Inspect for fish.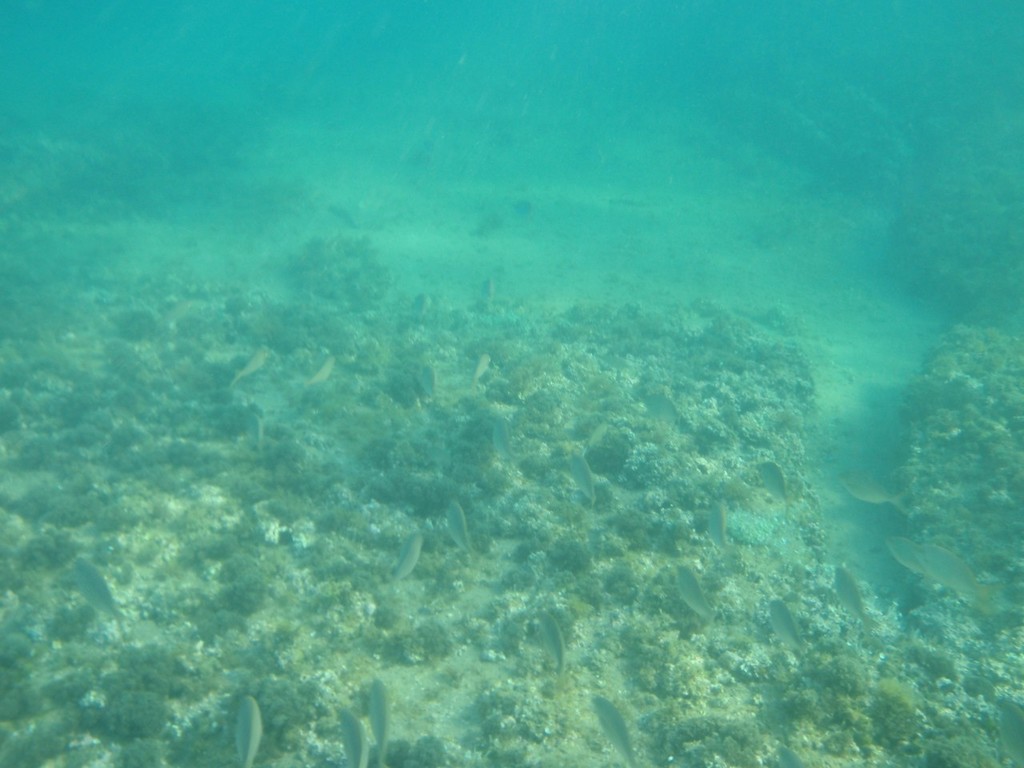
Inspection: locate(237, 695, 263, 767).
